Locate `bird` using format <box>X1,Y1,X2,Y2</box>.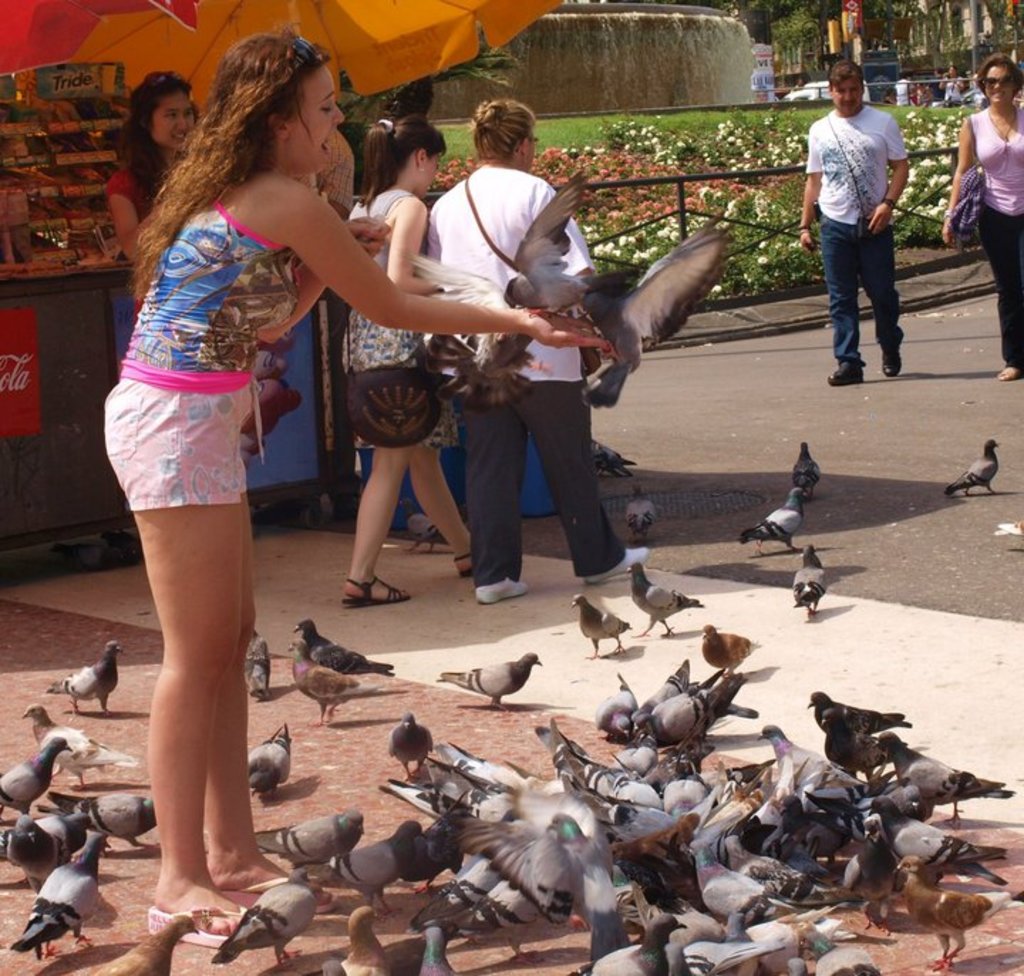
<box>703,625,765,674</box>.
